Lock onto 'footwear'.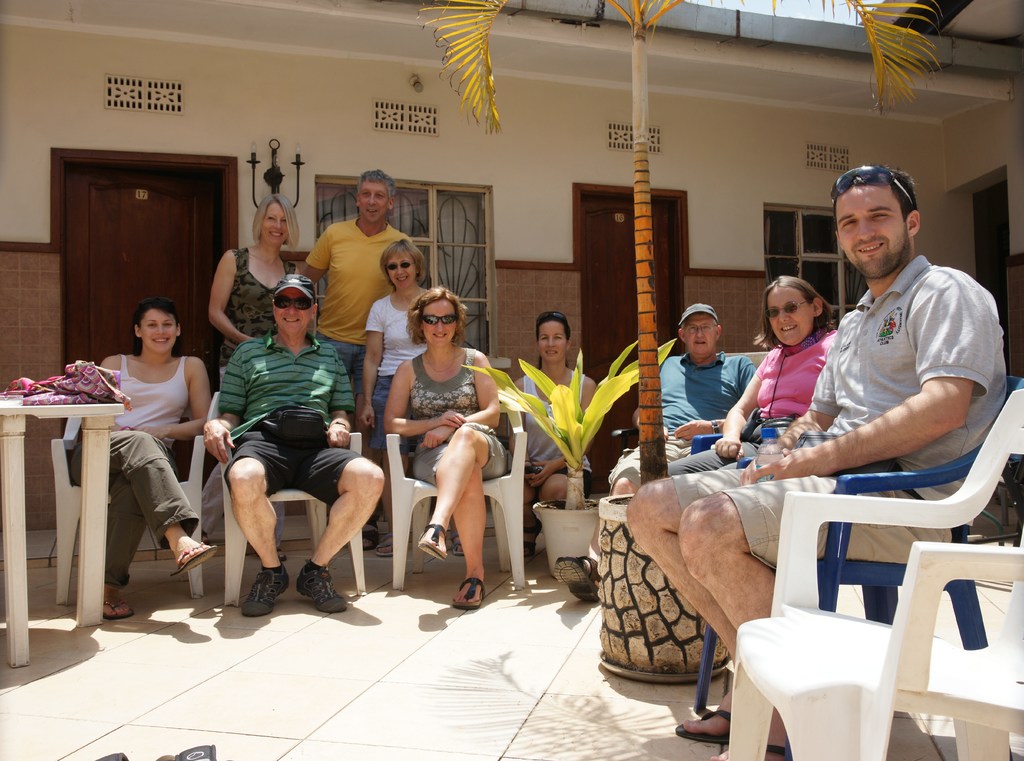
Locked: 100 594 141 619.
